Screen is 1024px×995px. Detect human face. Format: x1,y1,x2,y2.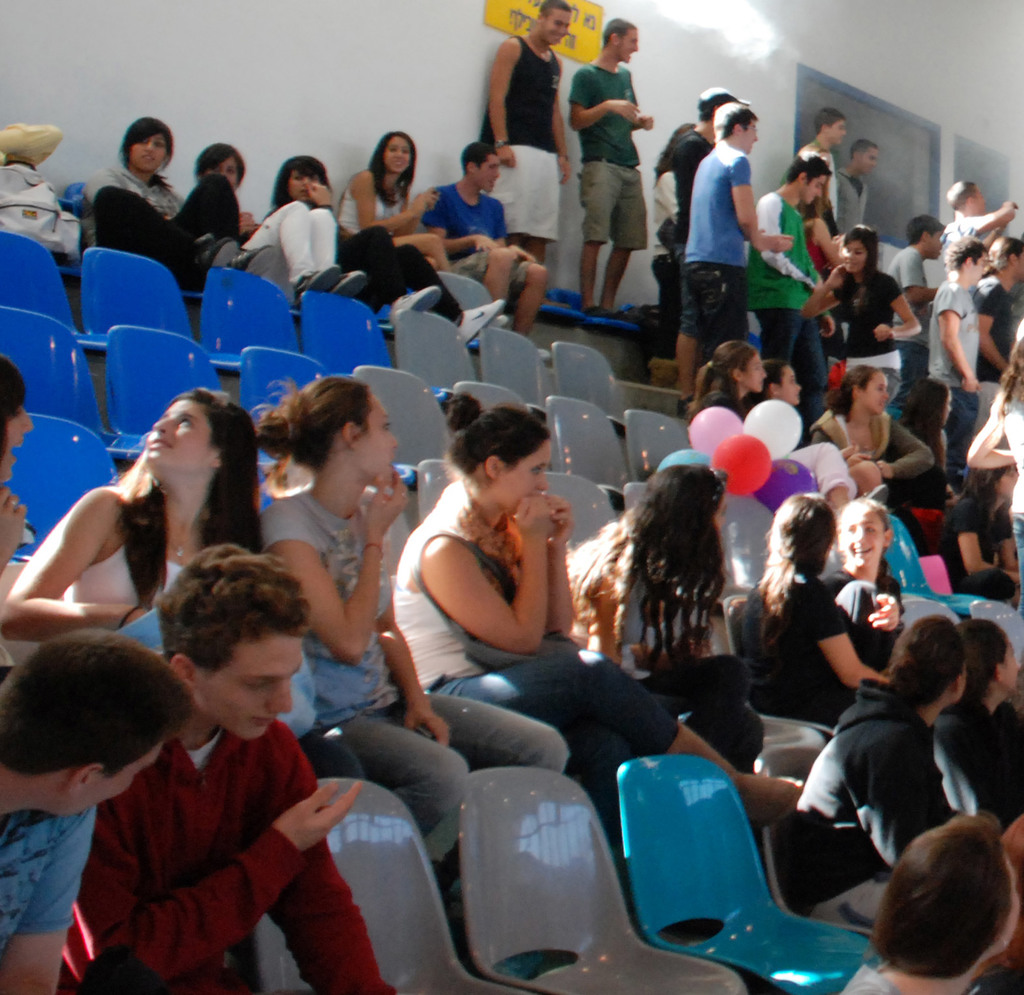
838,506,884,567.
